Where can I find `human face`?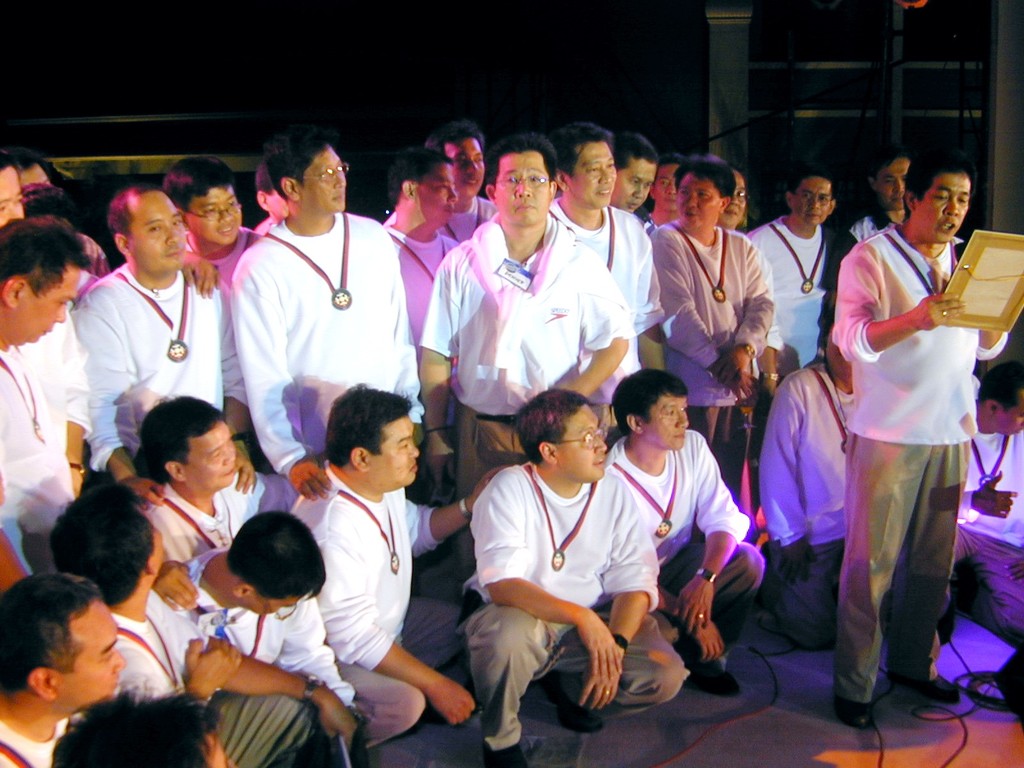
You can find it at bbox=[448, 138, 485, 197].
